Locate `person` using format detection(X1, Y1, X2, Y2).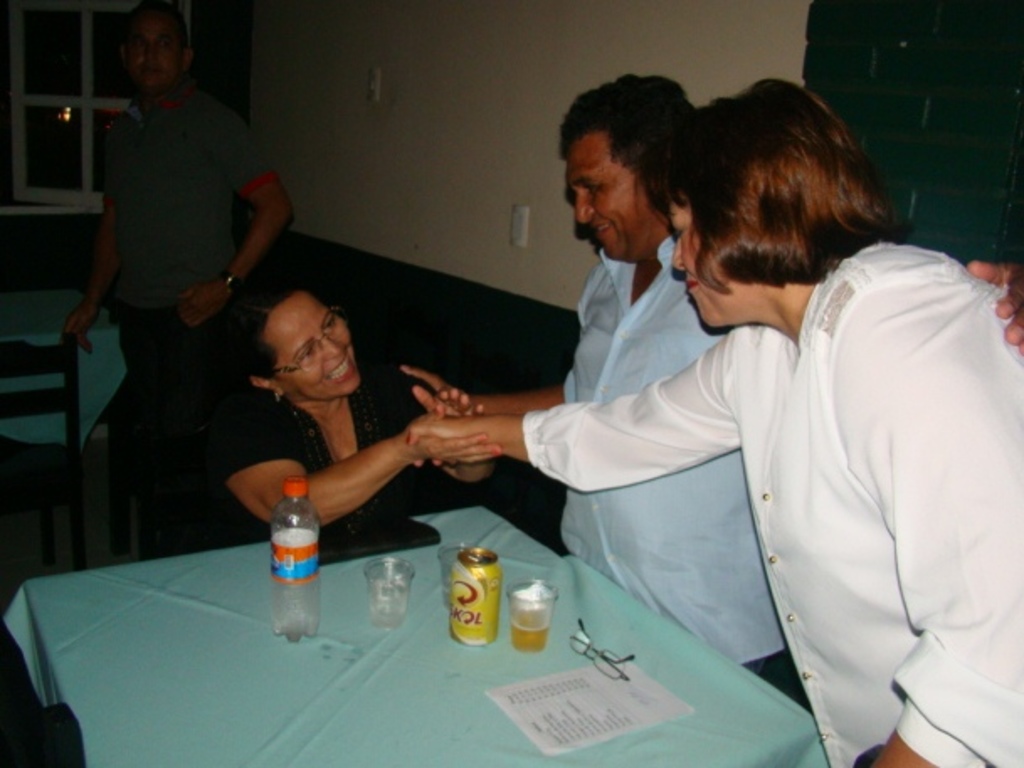
detection(405, 76, 1022, 708).
